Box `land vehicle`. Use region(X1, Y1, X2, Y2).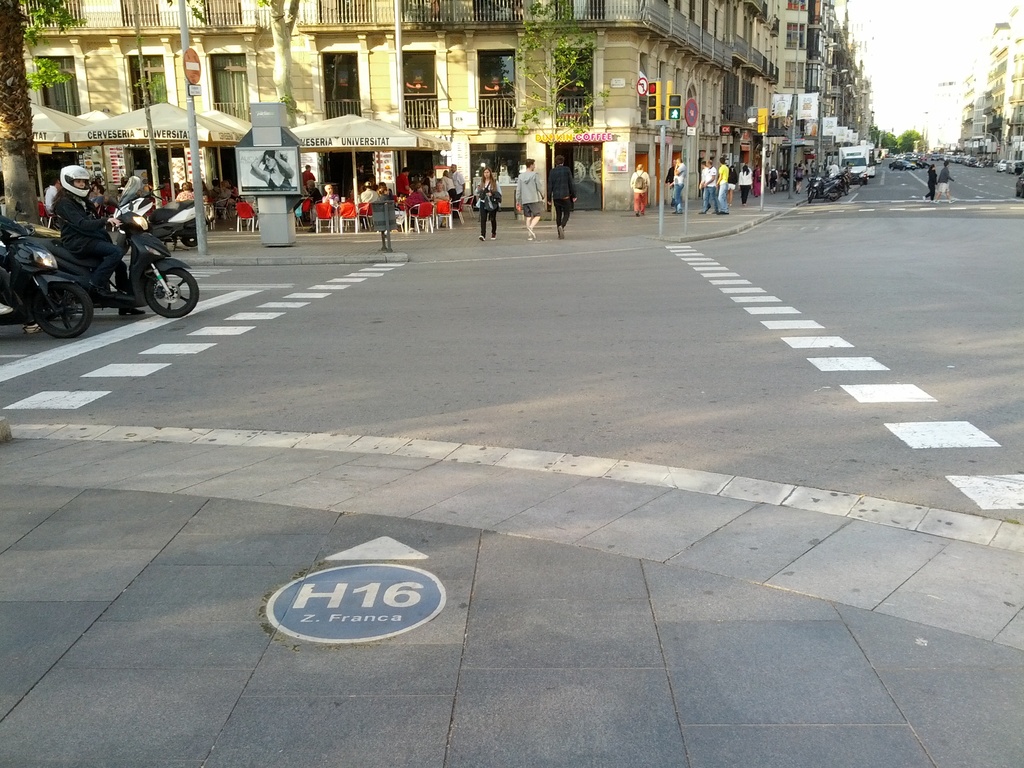
region(20, 194, 201, 317).
